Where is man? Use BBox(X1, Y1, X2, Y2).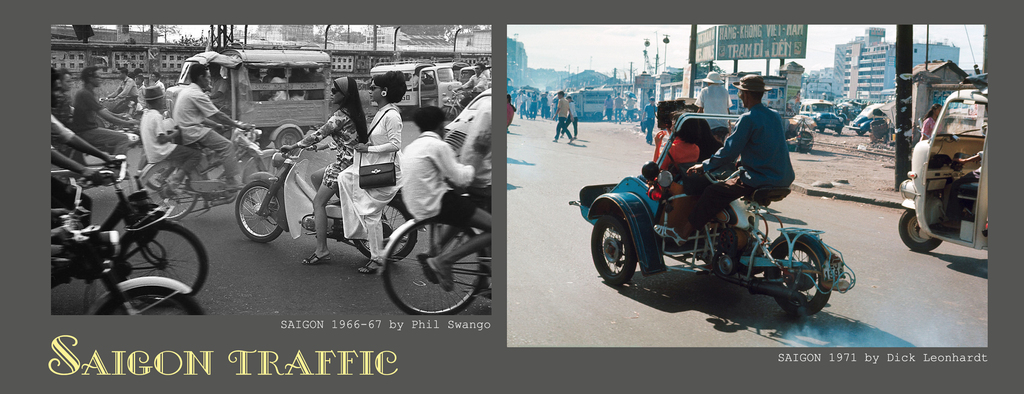
BBox(454, 64, 488, 95).
